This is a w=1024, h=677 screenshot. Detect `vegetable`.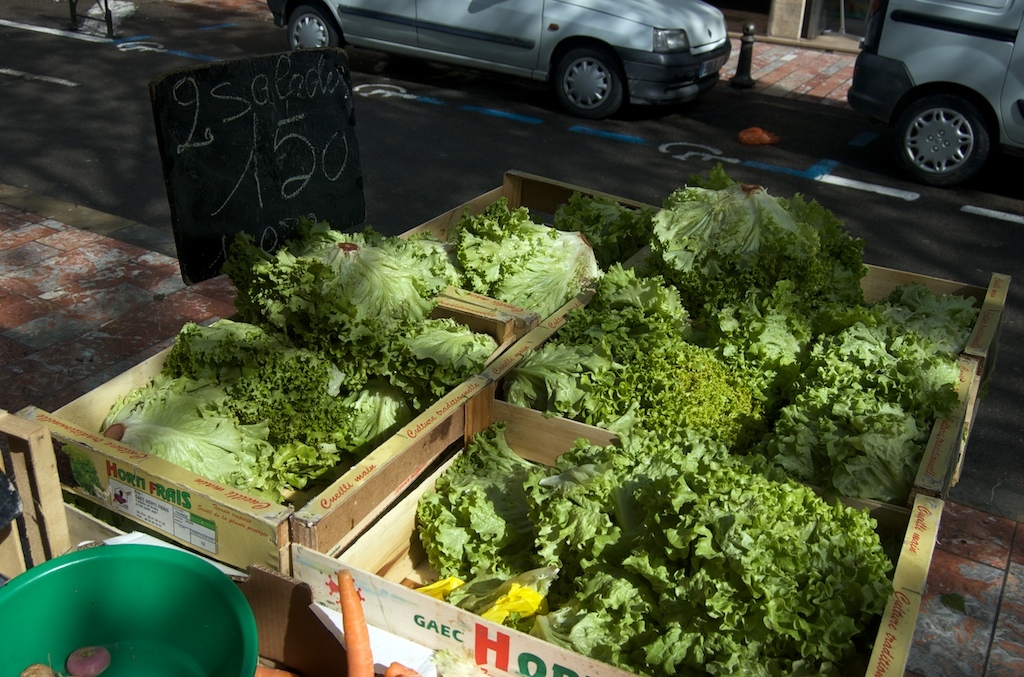
locate(453, 197, 592, 324).
